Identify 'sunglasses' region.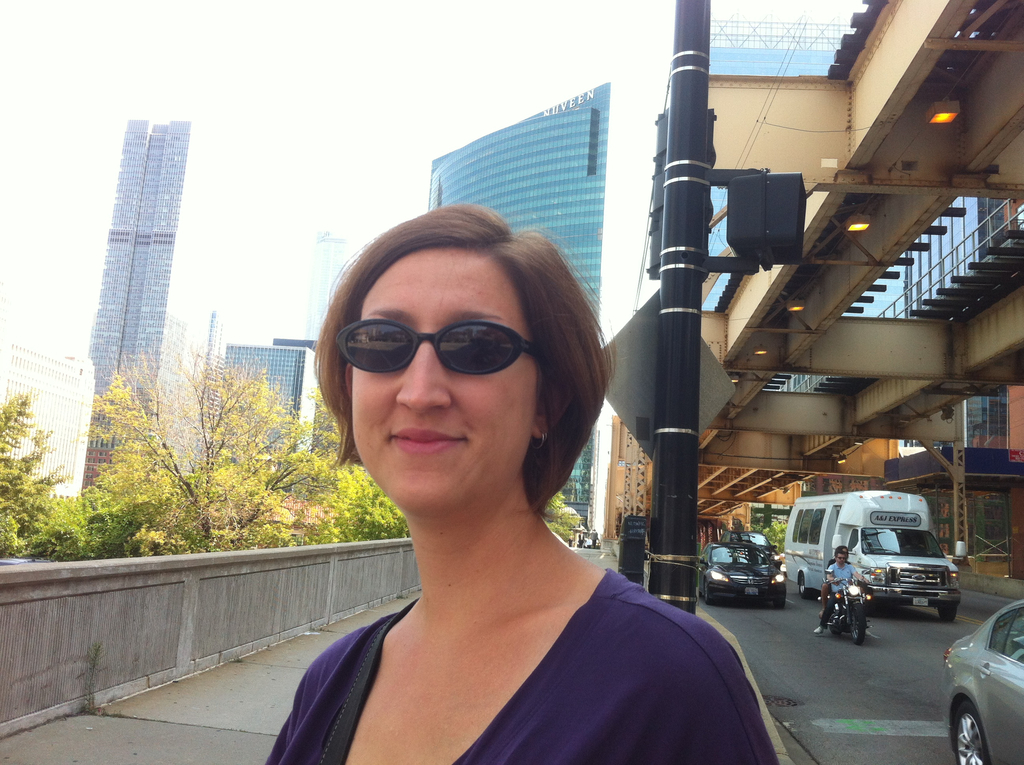
Region: [333,321,549,378].
